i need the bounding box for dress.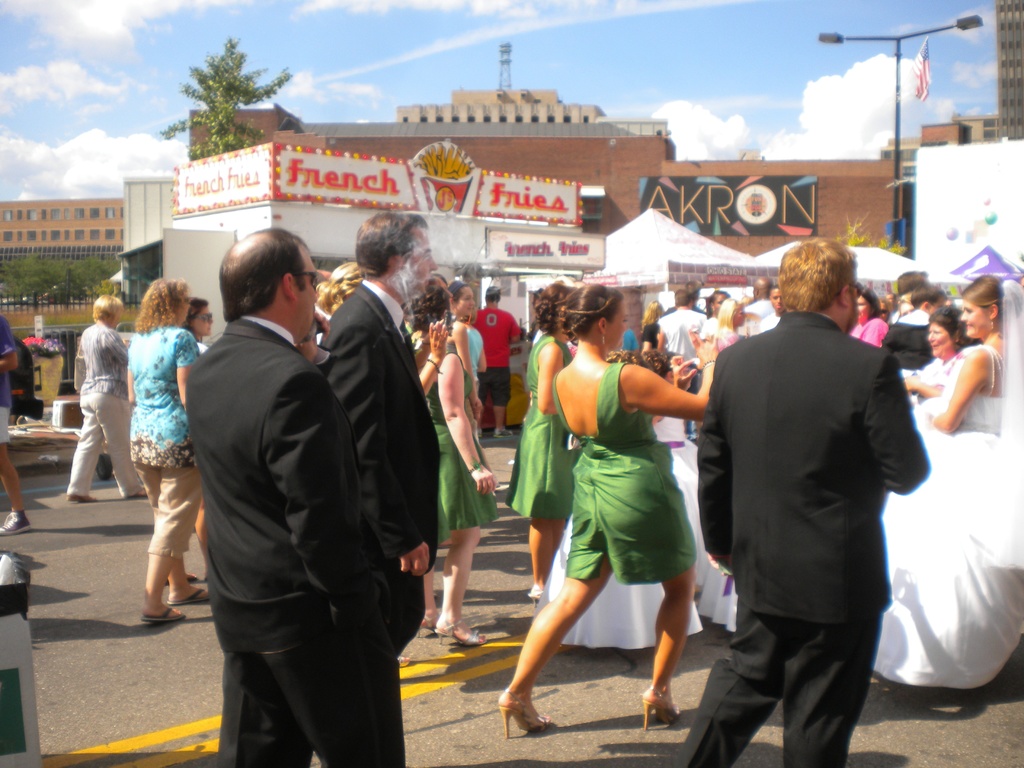
Here it is: (505, 332, 583, 522).
